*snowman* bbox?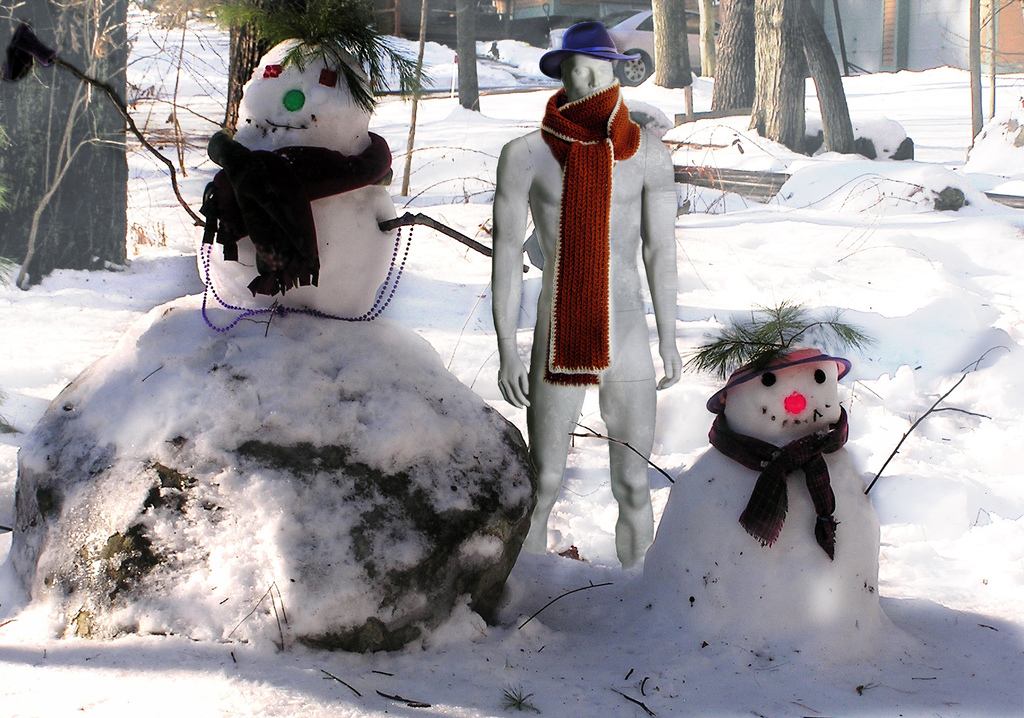
x1=6 y1=0 x2=536 y2=669
